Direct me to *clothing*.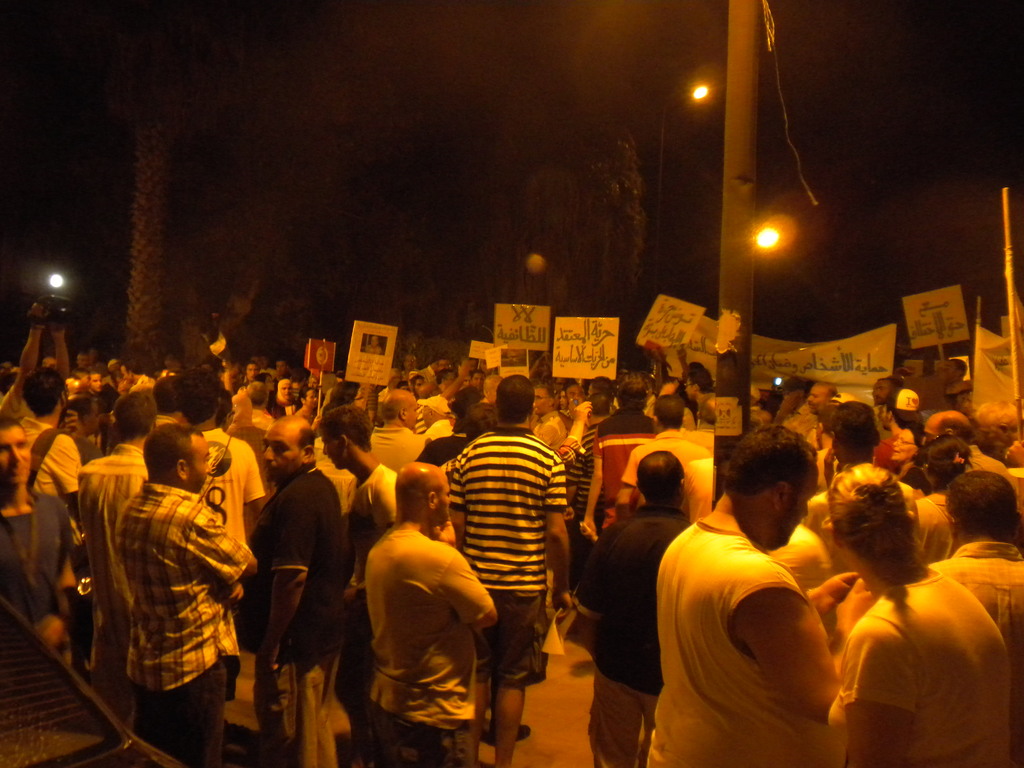
Direction: <box>556,424,609,516</box>.
